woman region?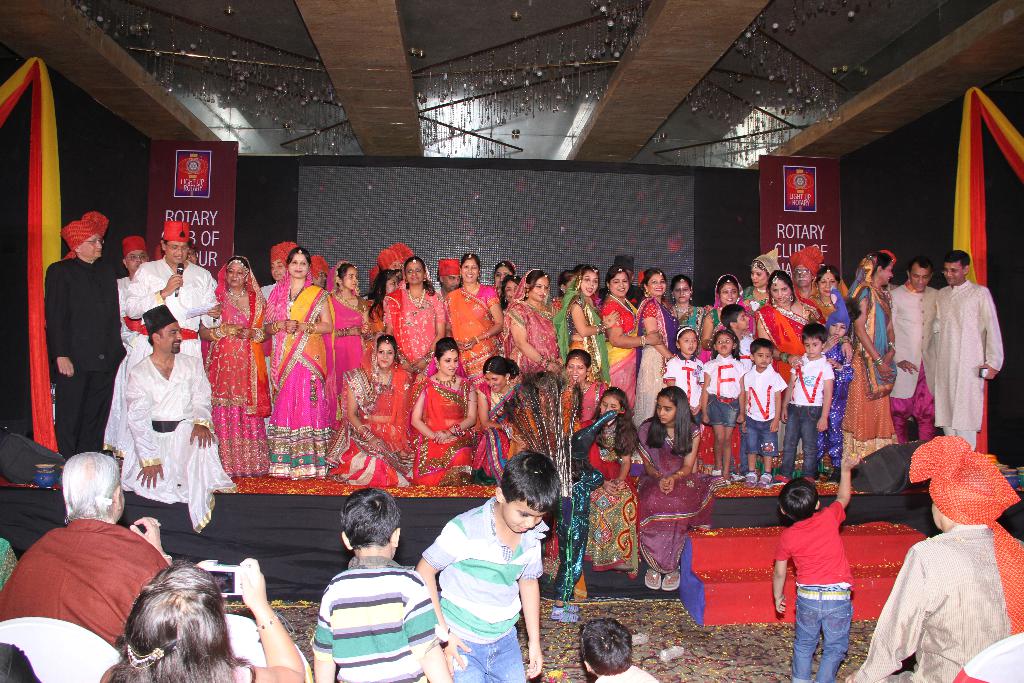
[x1=631, y1=266, x2=682, y2=415]
